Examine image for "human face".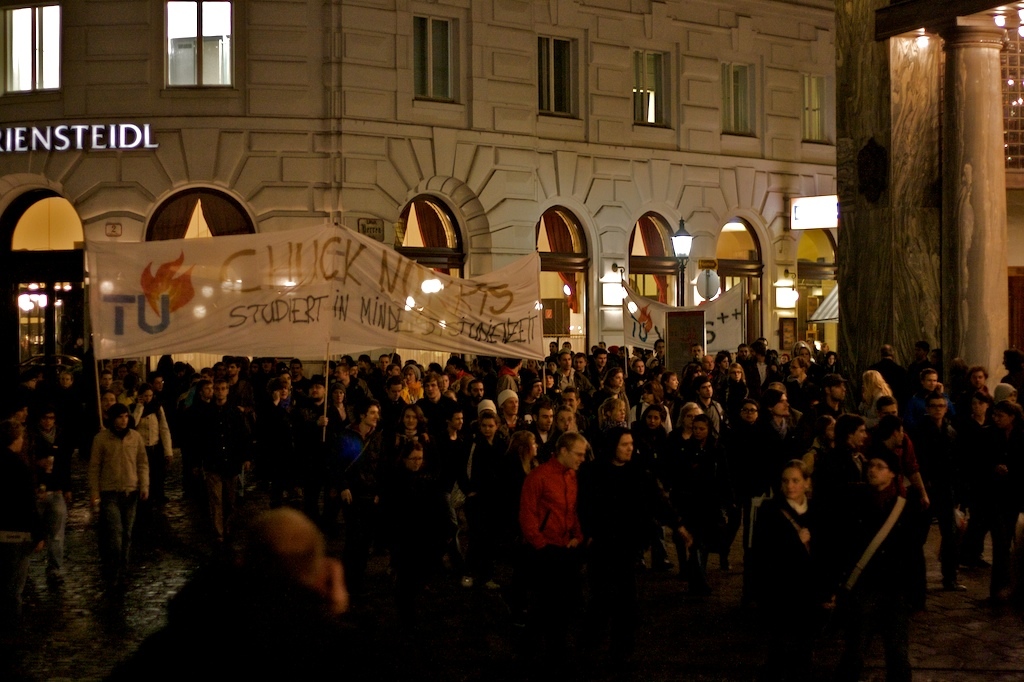
Examination result: bbox=(402, 408, 418, 431).
